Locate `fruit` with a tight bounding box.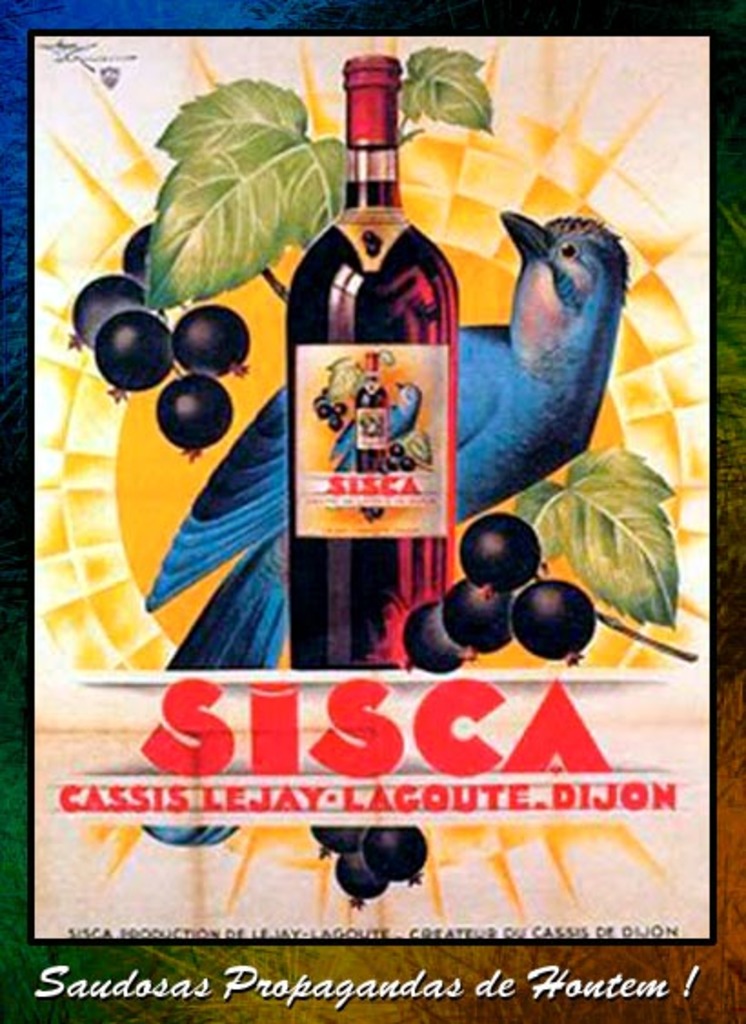
bbox(375, 462, 389, 478).
